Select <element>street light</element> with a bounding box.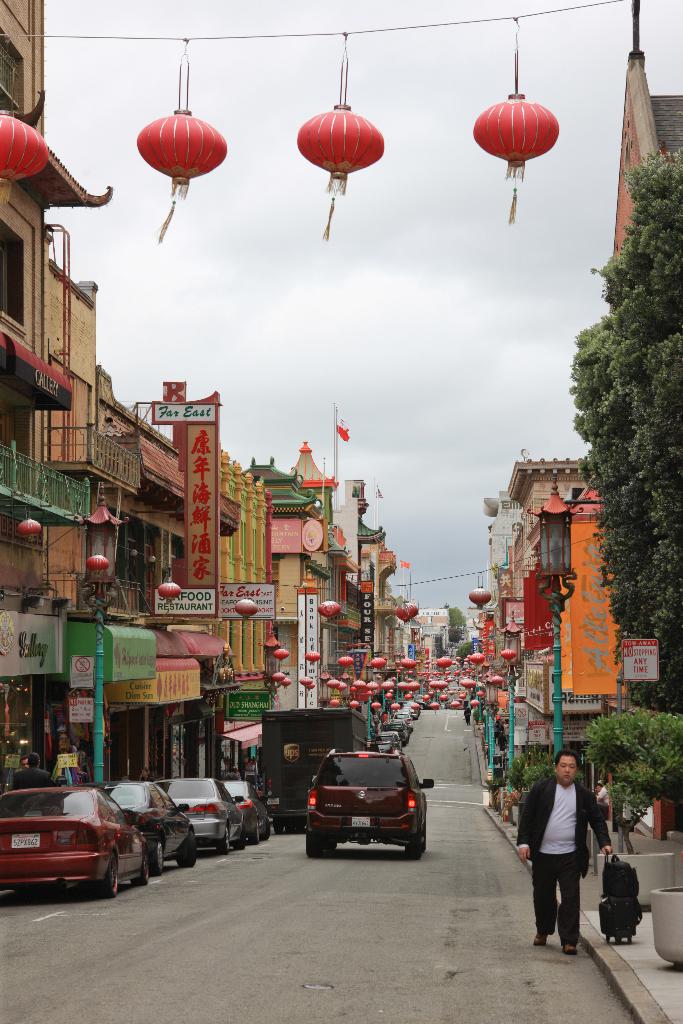
<box>484,672,502,784</box>.
